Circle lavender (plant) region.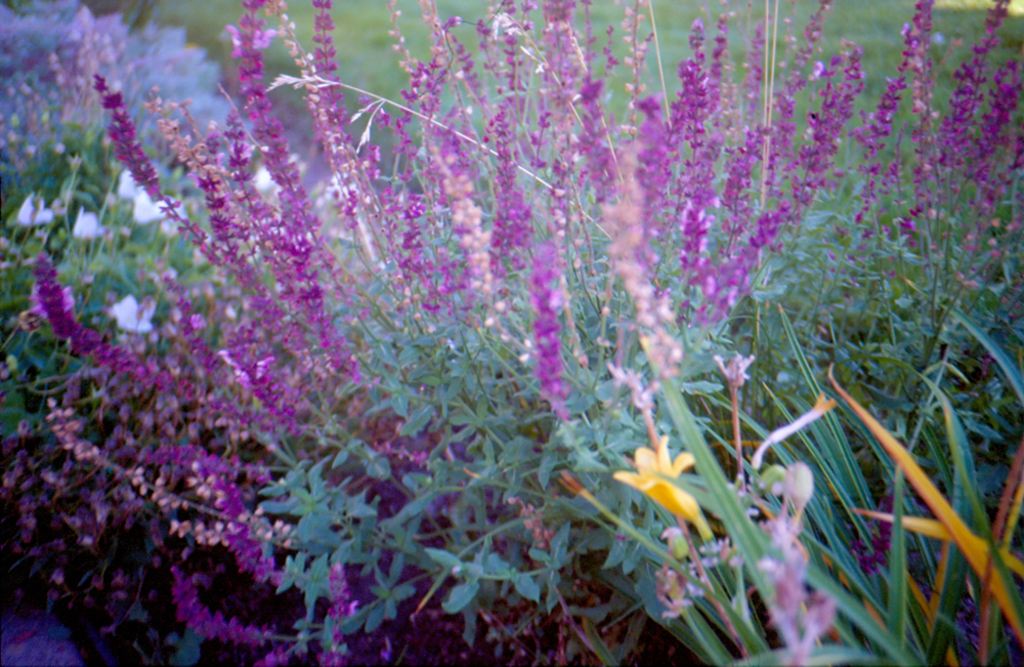
Region: crop(720, 122, 777, 232).
